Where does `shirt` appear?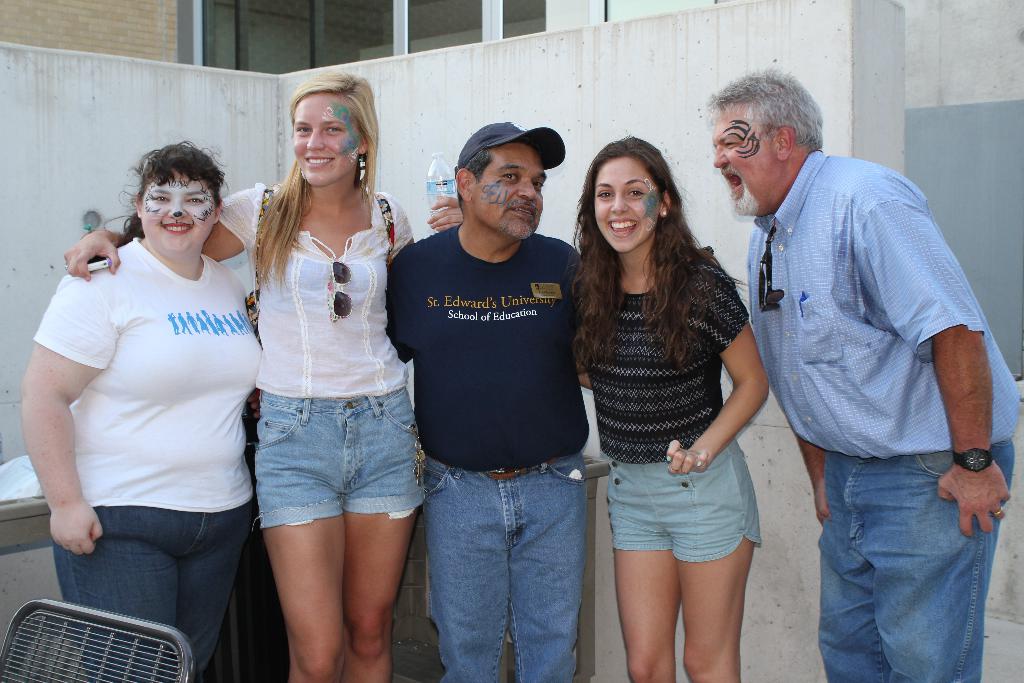
Appears at x1=209 y1=181 x2=419 y2=398.
